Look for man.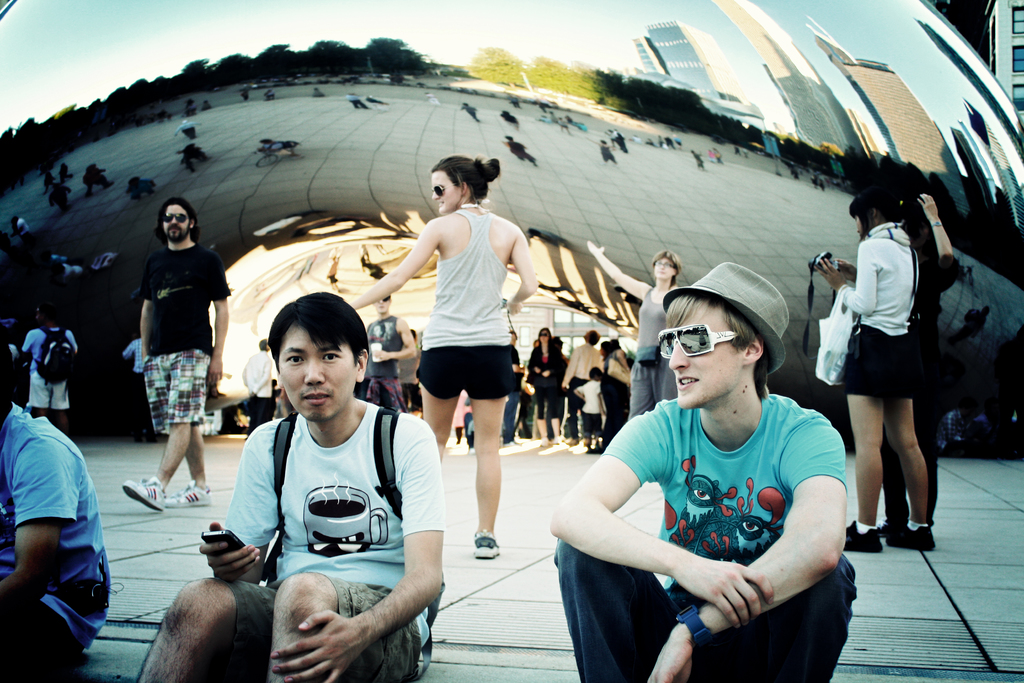
Found: [left=5, top=350, right=108, bottom=671].
